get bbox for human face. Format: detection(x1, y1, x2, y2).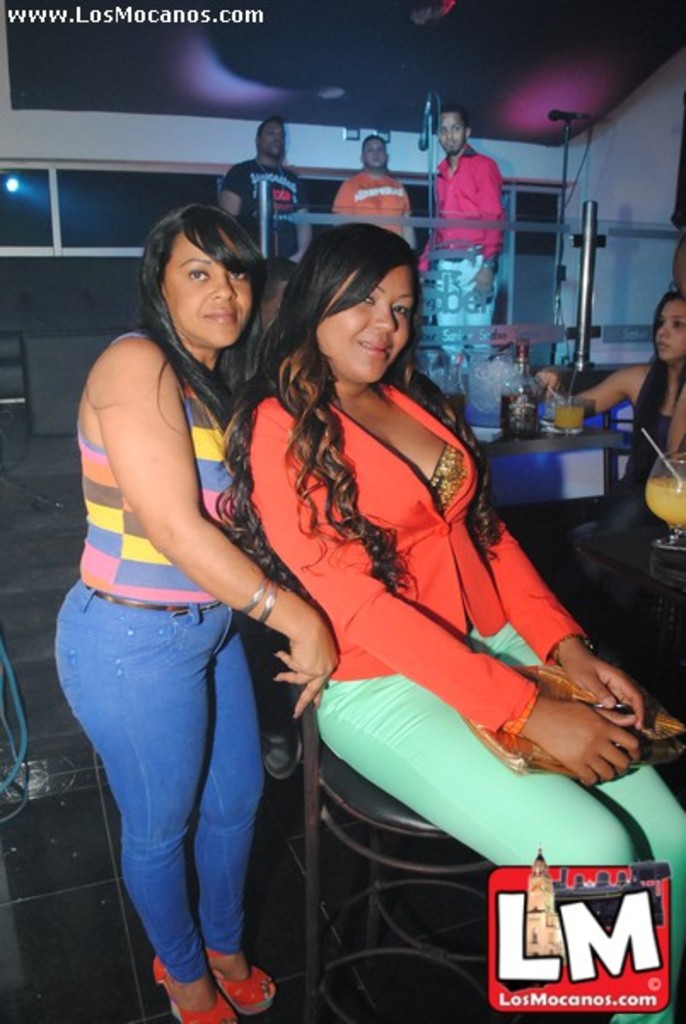
detection(314, 265, 406, 389).
